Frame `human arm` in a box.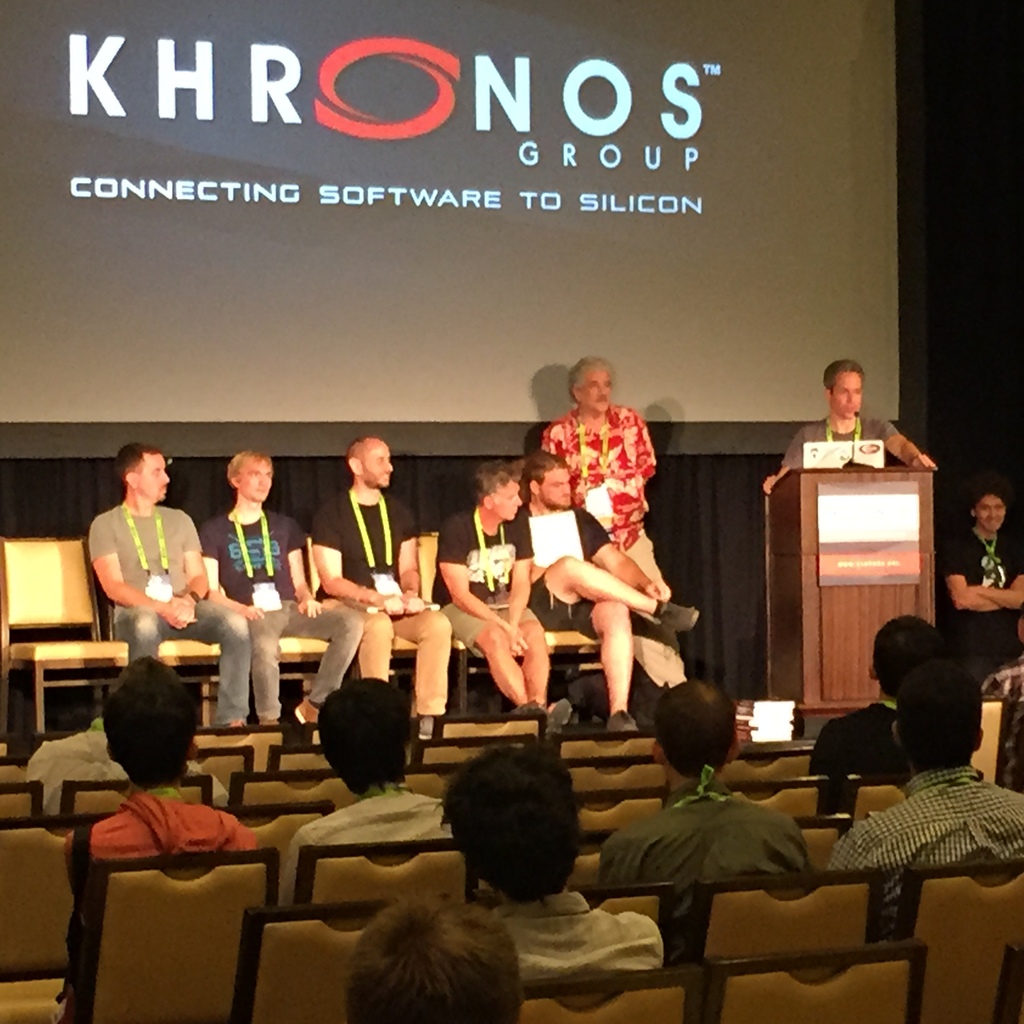
433,508,529,659.
